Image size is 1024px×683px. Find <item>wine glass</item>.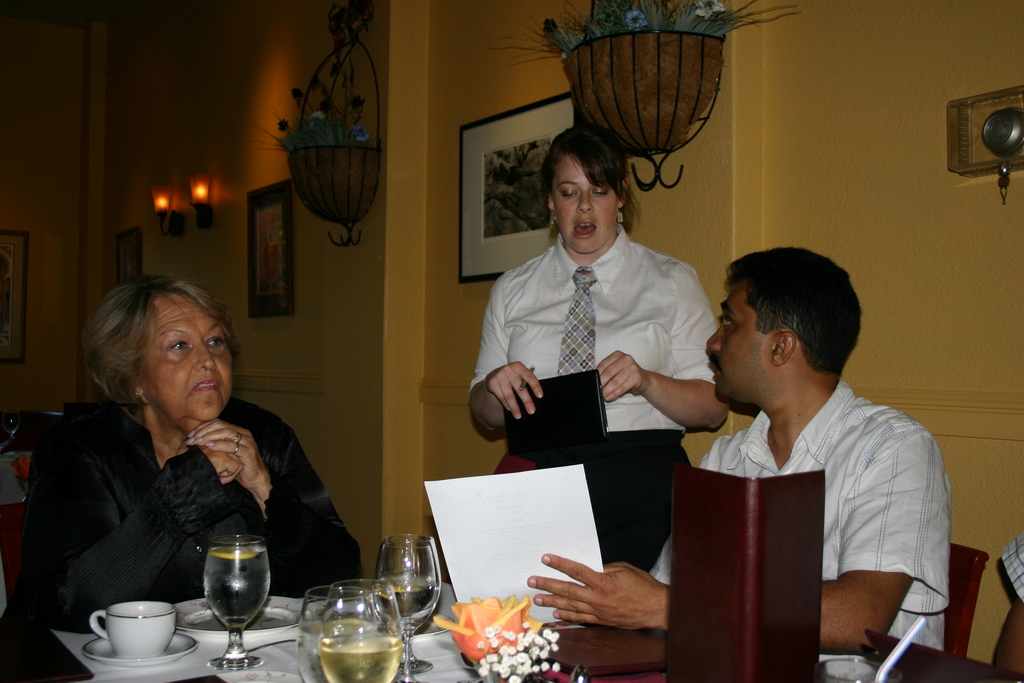
[378,533,438,679].
